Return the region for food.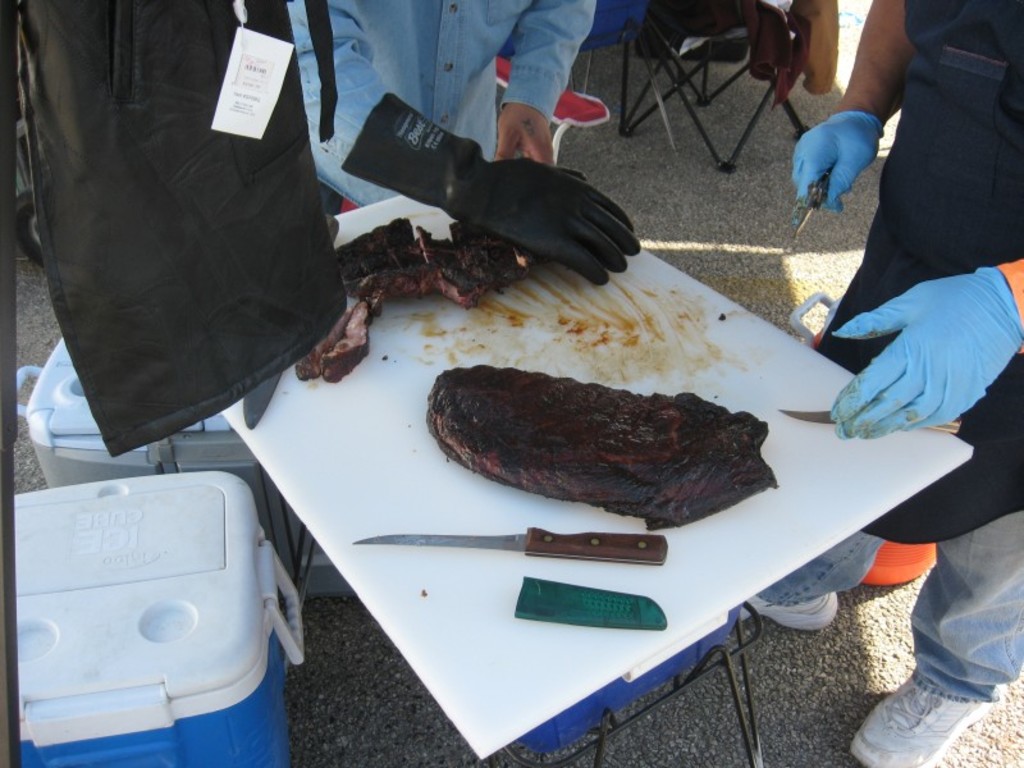
rect(296, 214, 531, 388).
